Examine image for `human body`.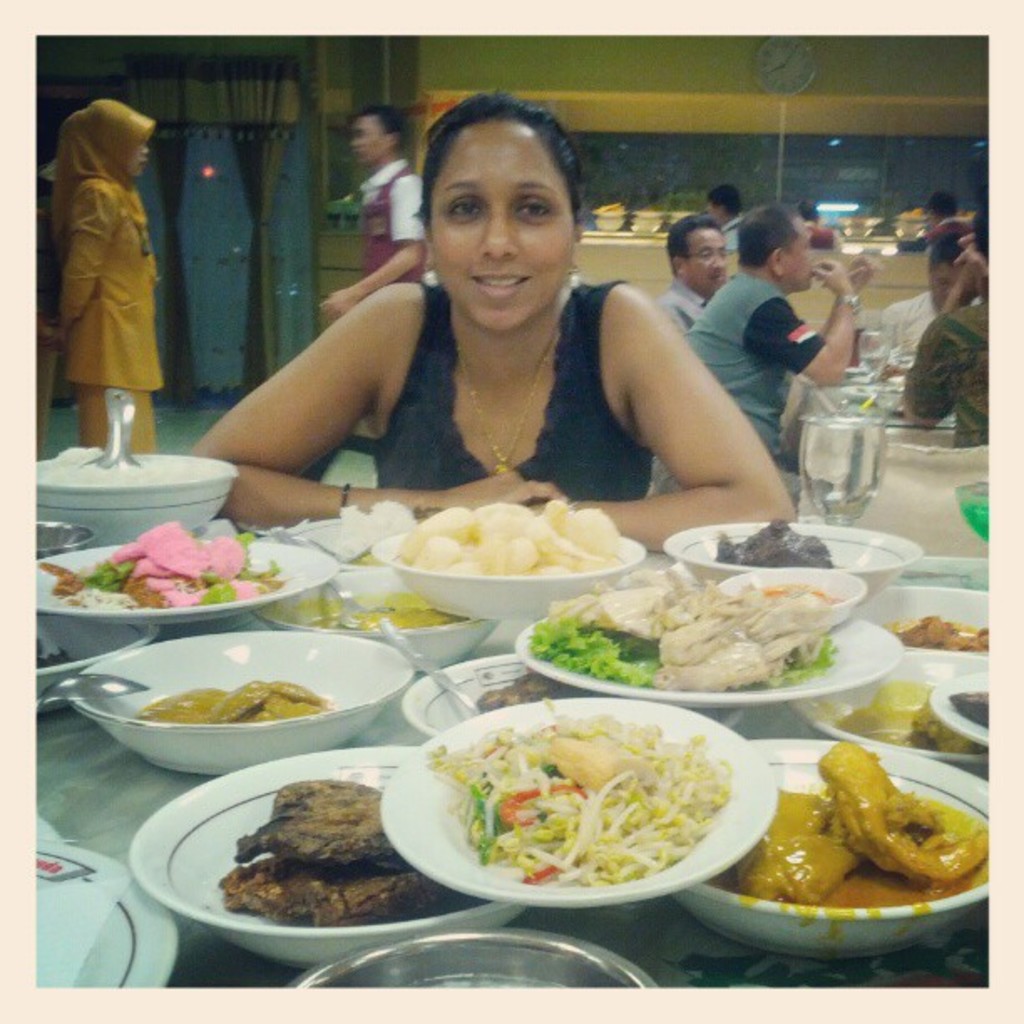
Examination result: (left=648, top=214, right=733, bottom=350).
